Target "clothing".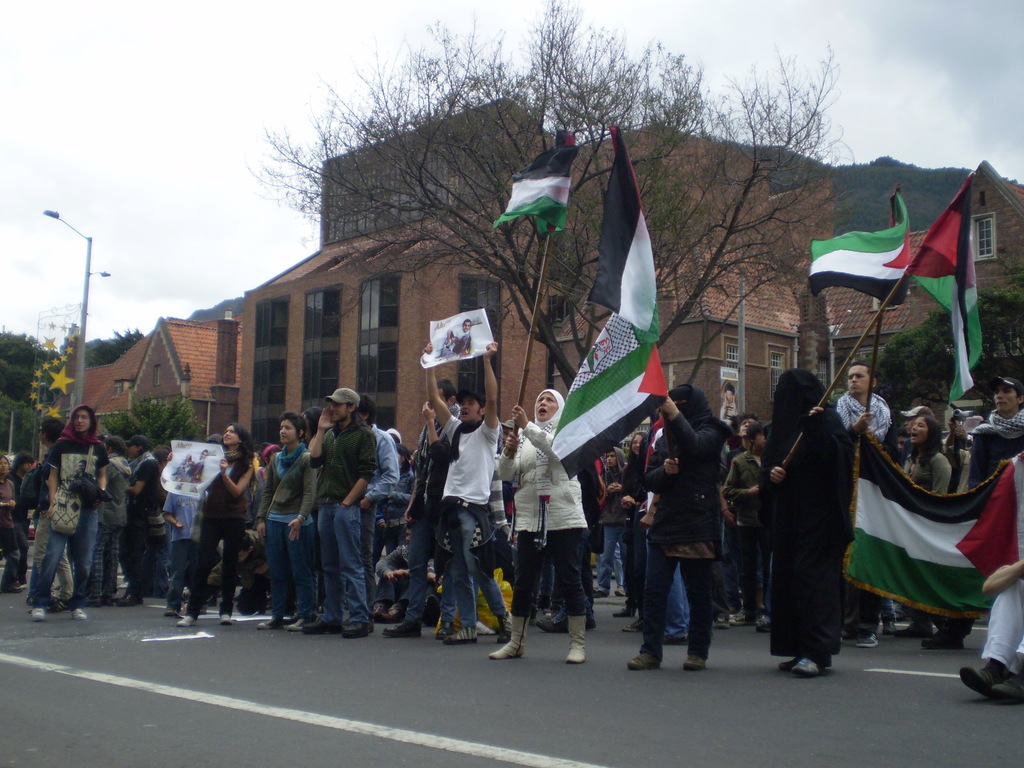
Target region: crop(160, 466, 214, 616).
